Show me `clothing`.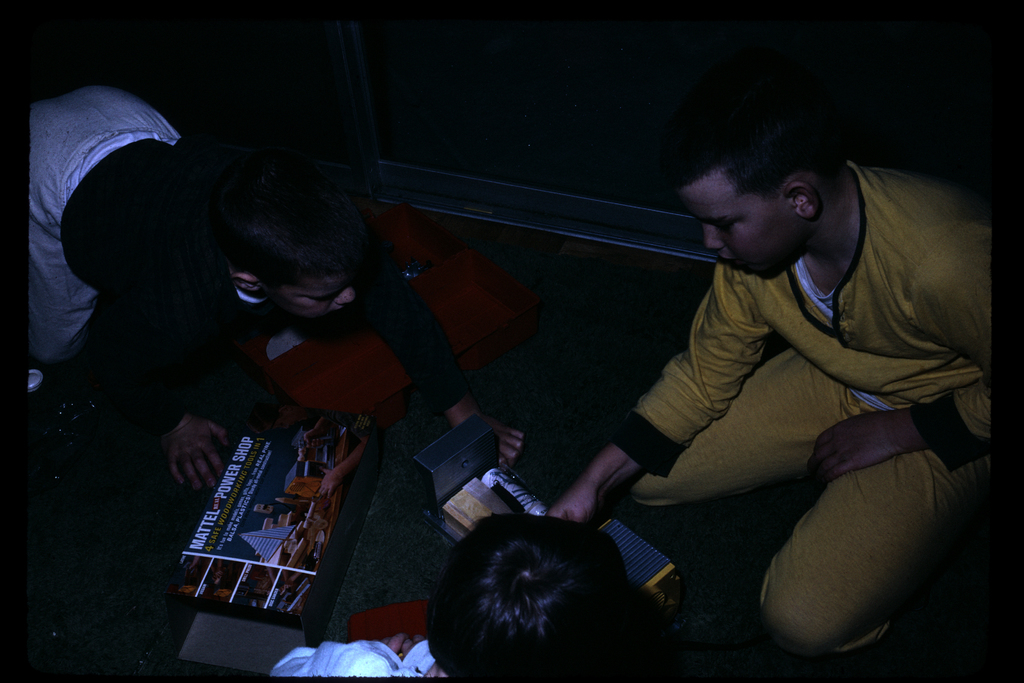
`clothing` is here: pyautogui.locateOnScreen(30, 80, 178, 365).
